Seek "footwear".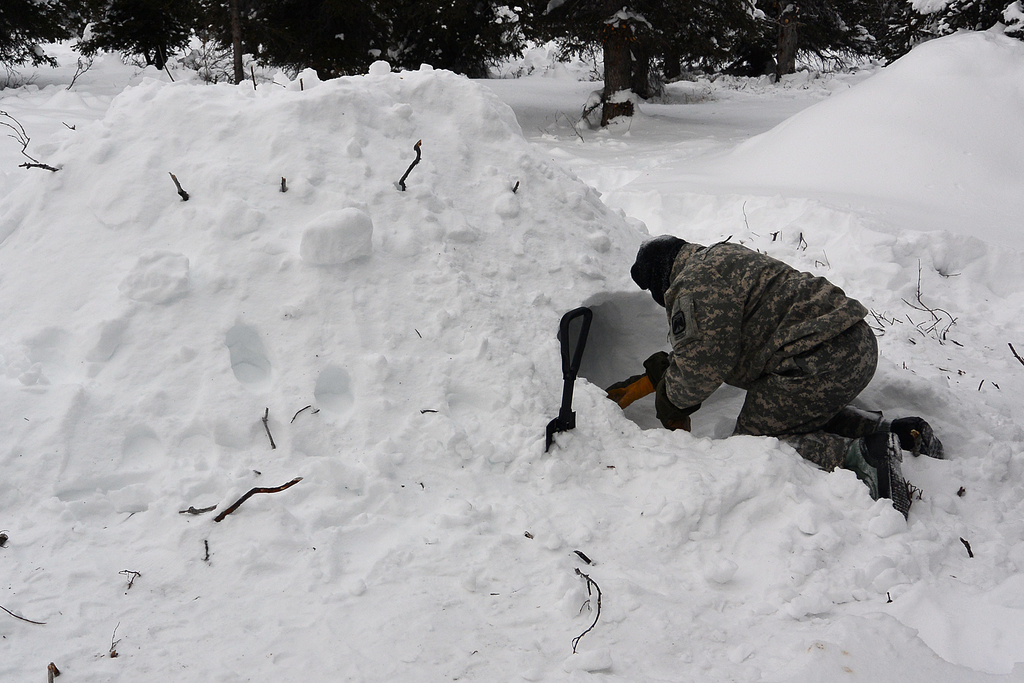
<box>866,431,918,518</box>.
